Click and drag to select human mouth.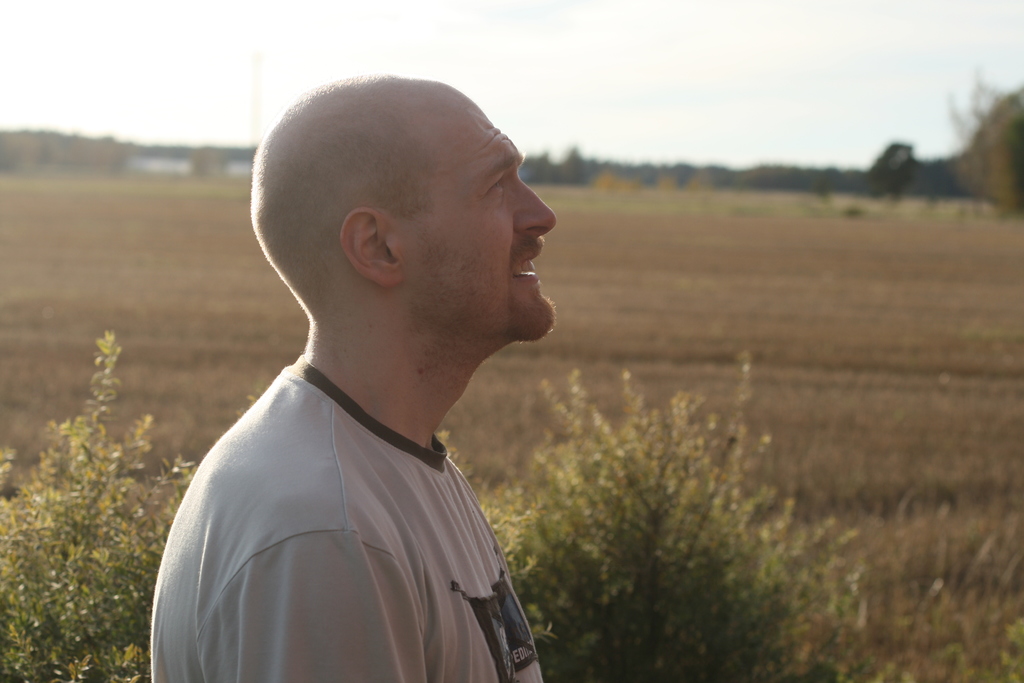
Selection: <region>513, 237, 541, 281</region>.
